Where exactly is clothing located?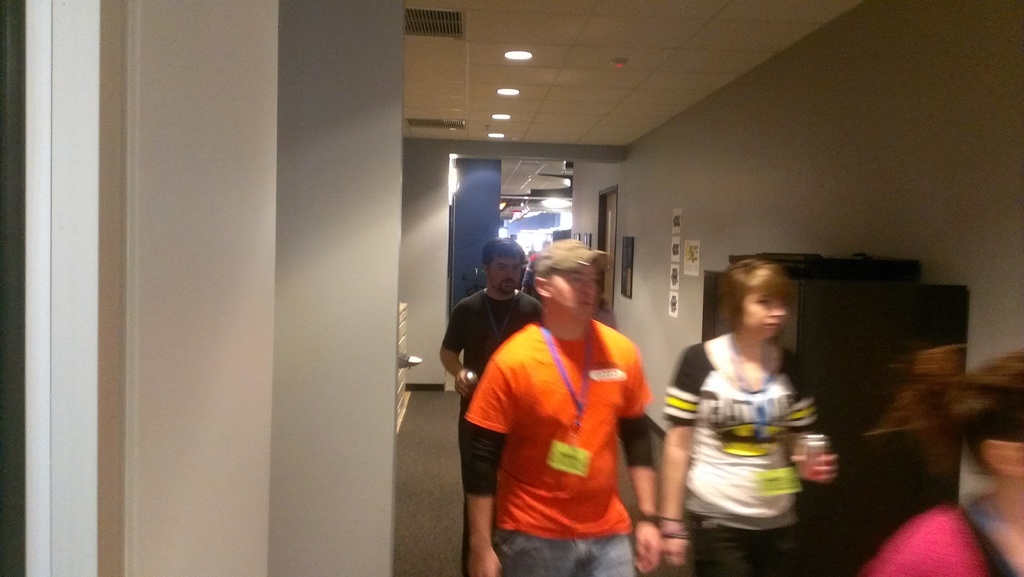
Its bounding box is pyautogui.locateOnScreen(476, 286, 650, 549).
